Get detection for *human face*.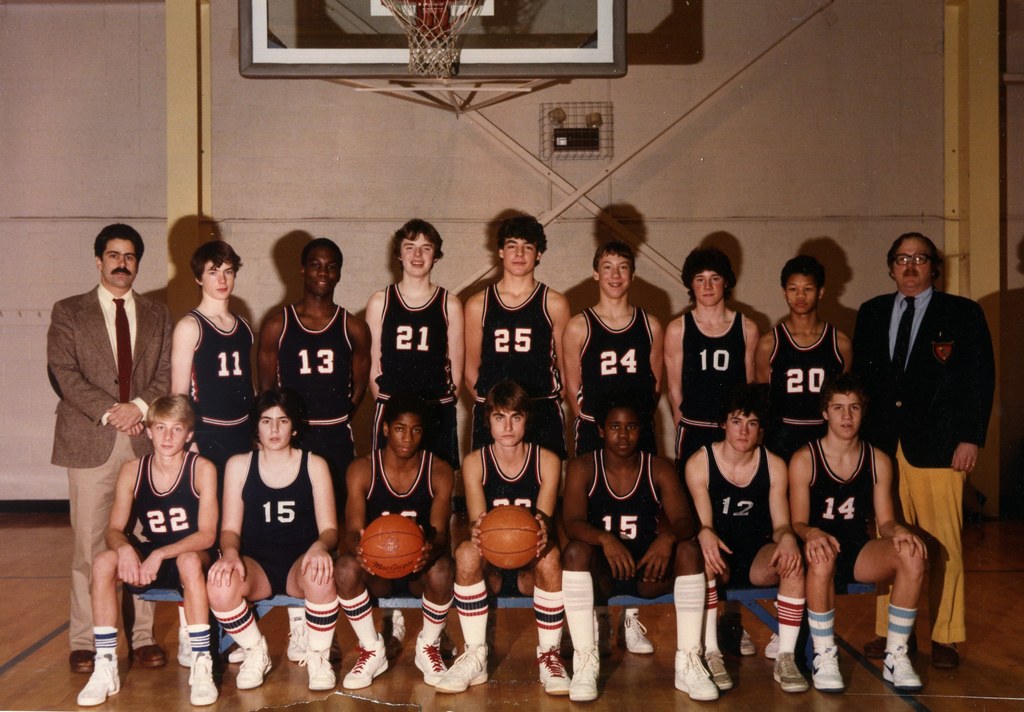
Detection: detection(607, 408, 645, 460).
